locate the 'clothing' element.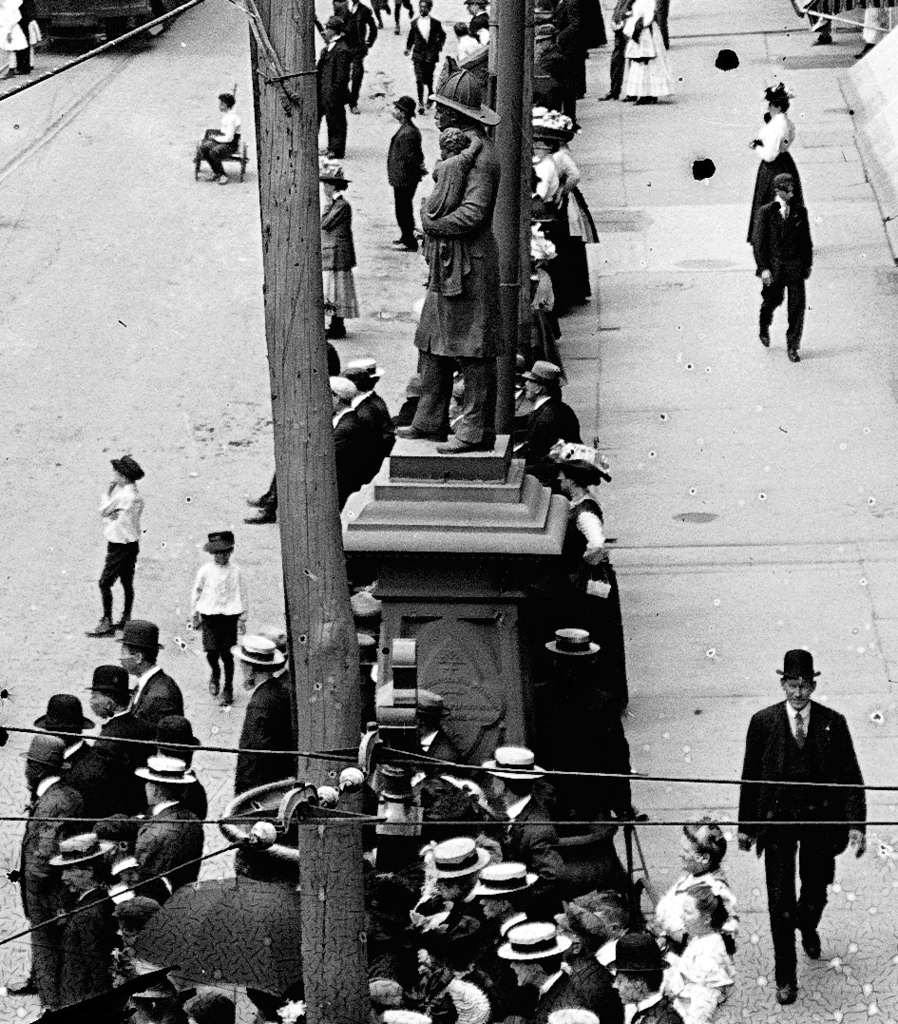
Element bbox: {"x1": 749, "y1": 112, "x2": 804, "y2": 244}.
